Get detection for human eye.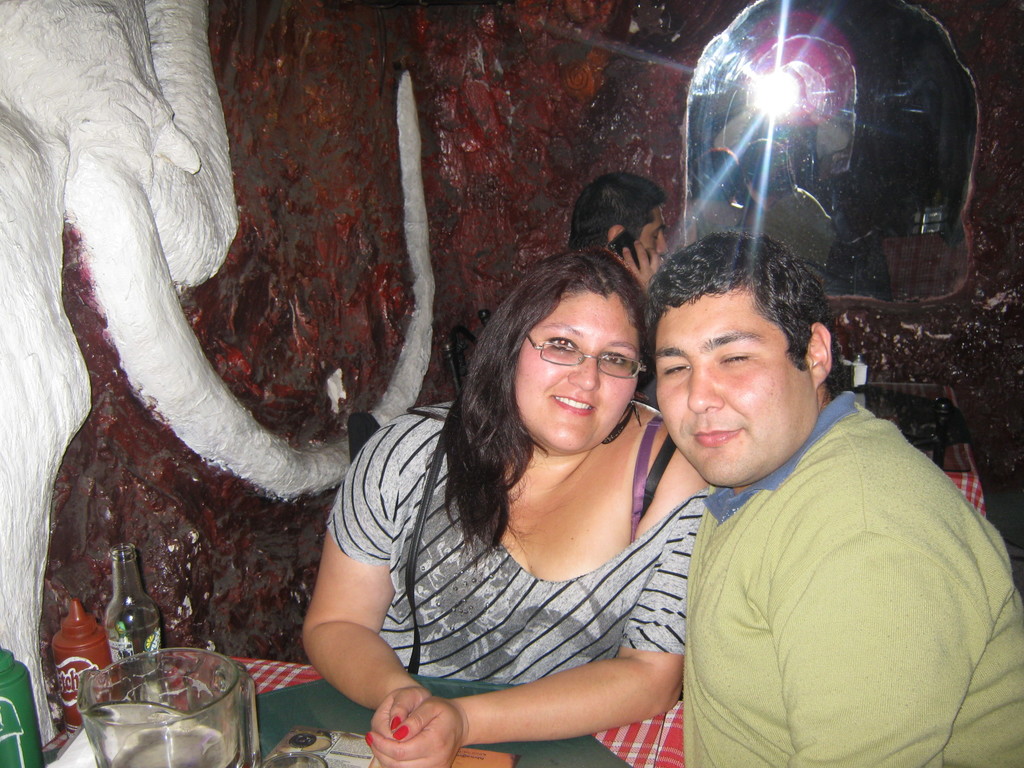
Detection: left=600, top=346, right=631, bottom=372.
